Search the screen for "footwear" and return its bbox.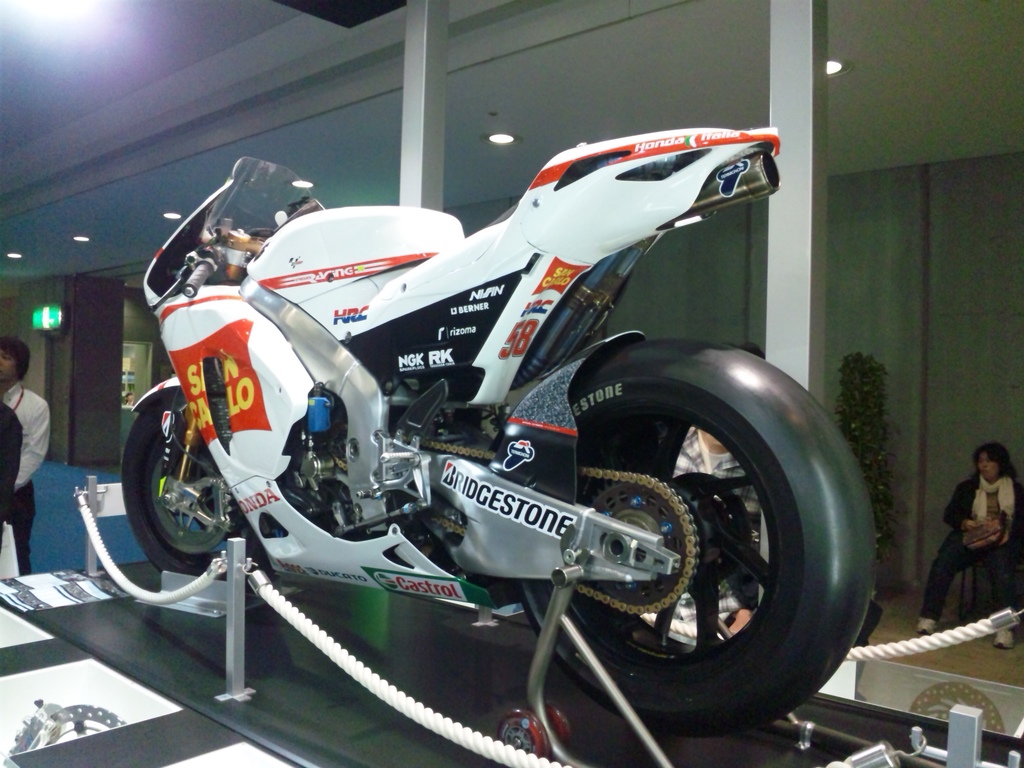
Found: crop(994, 631, 1014, 650).
